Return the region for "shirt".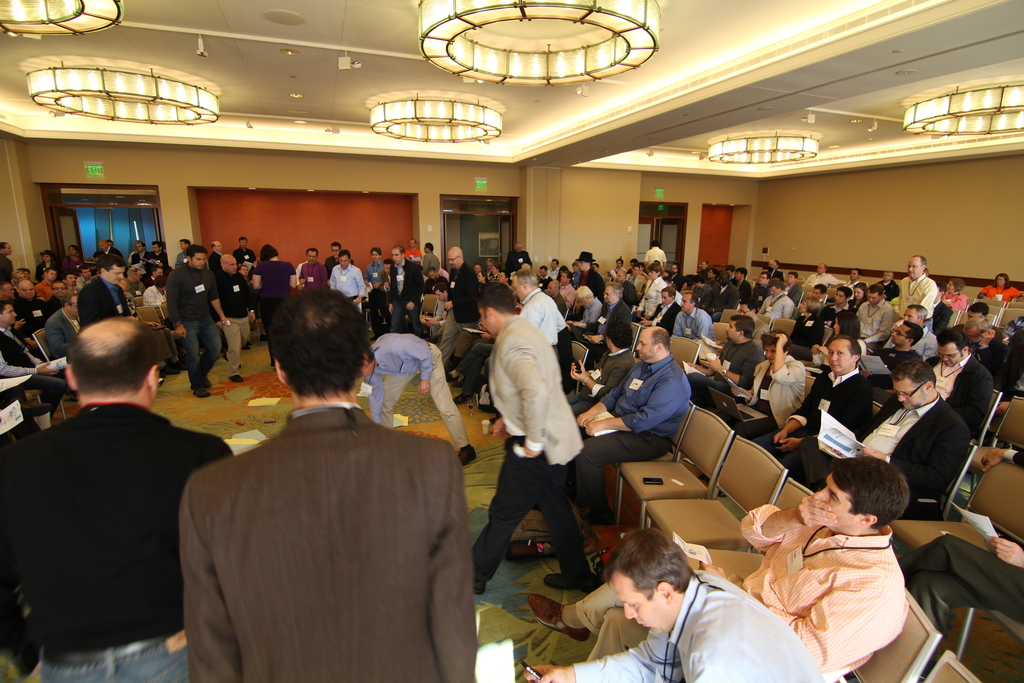
<box>570,574,825,682</box>.
